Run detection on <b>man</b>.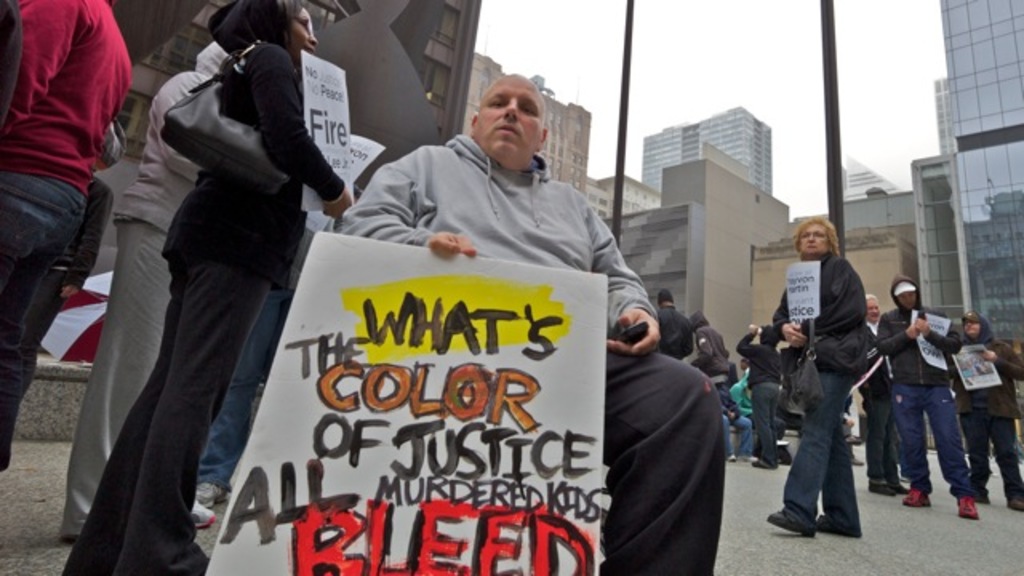
Result: {"left": 331, "top": 70, "right": 718, "bottom": 571}.
